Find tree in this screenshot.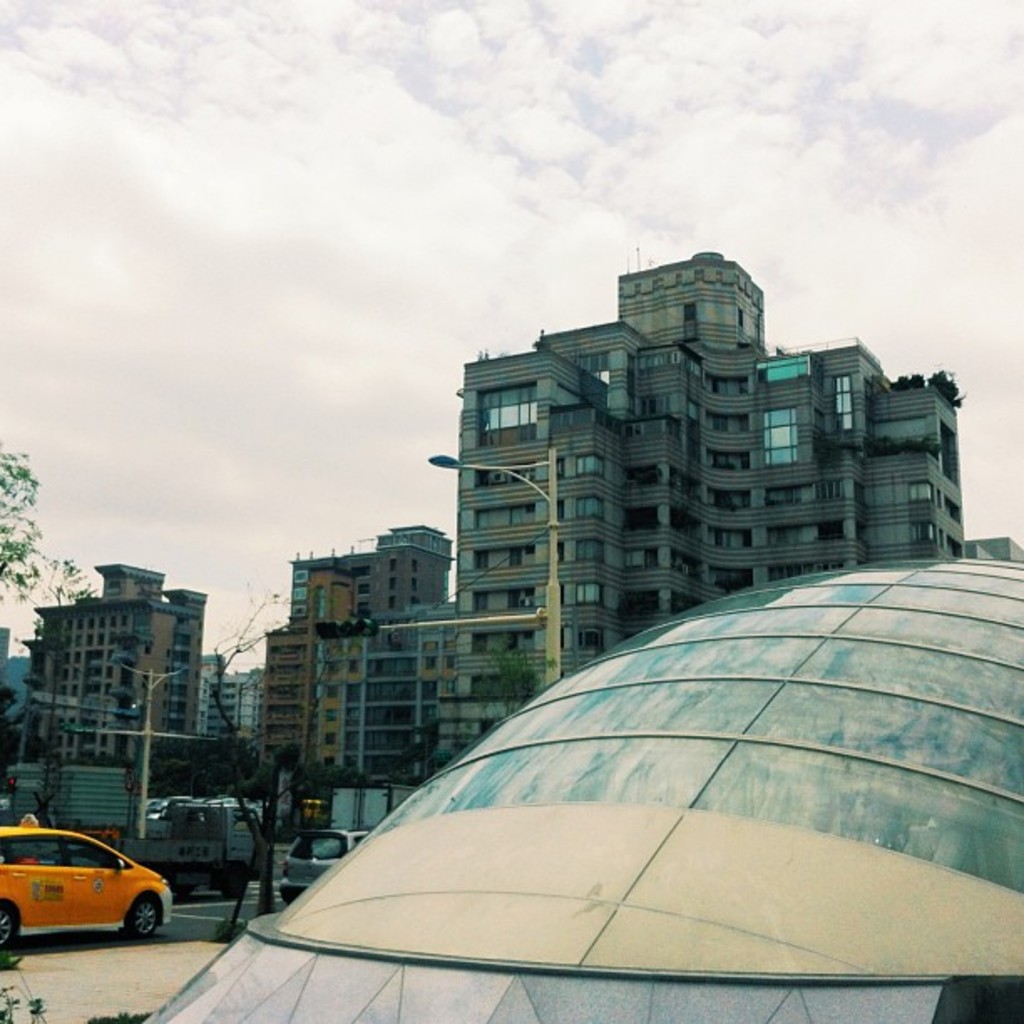
The bounding box for tree is (484,648,561,708).
